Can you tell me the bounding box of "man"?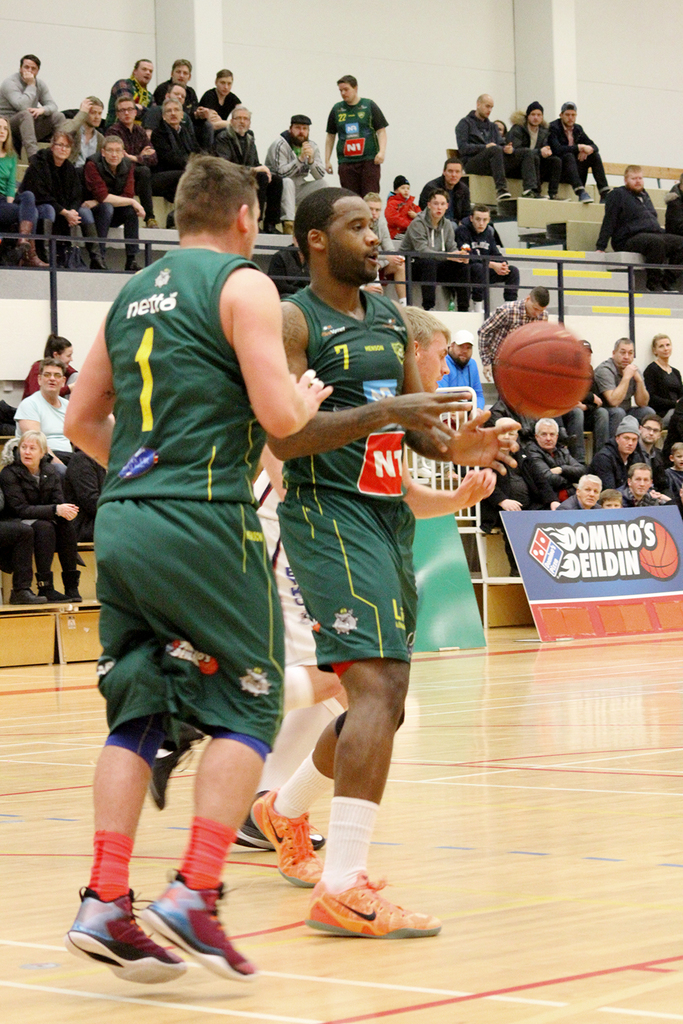
Rect(558, 474, 602, 508).
